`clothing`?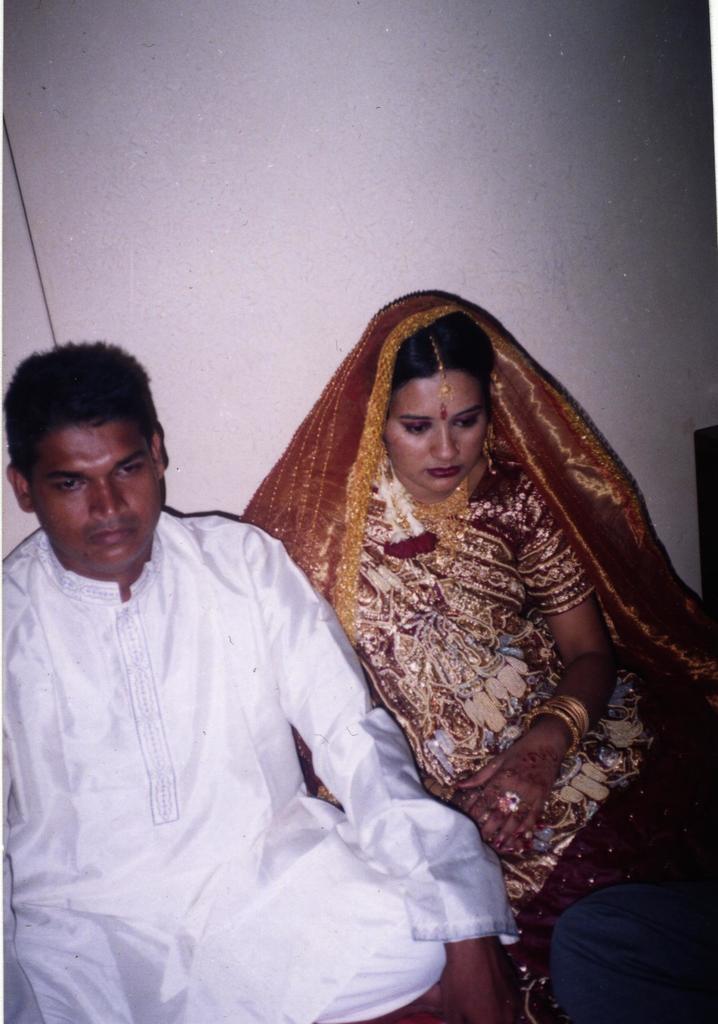
select_region(0, 512, 527, 1023)
